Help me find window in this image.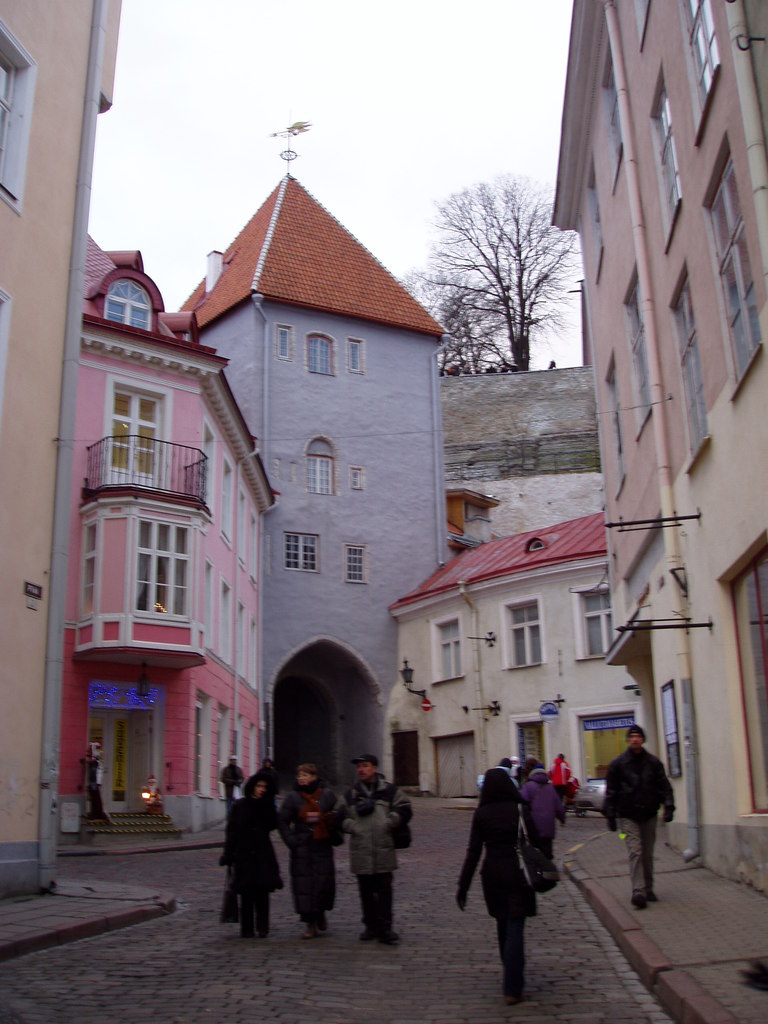
Found it: bbox(600, 364, 618, 495).
